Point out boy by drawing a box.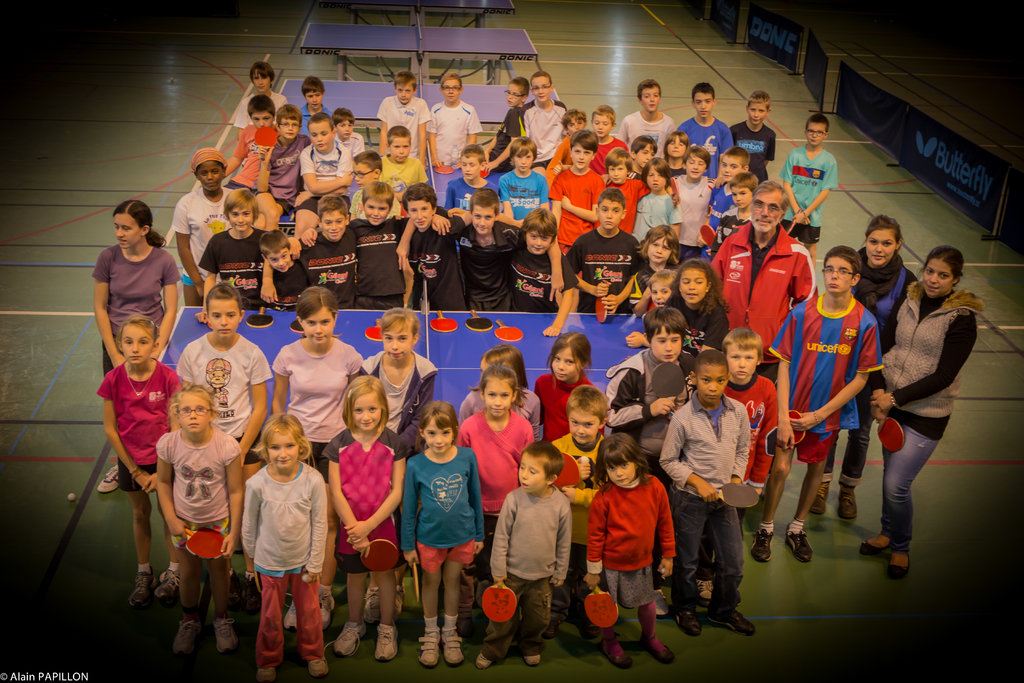
(300, 74, 332, 136).
